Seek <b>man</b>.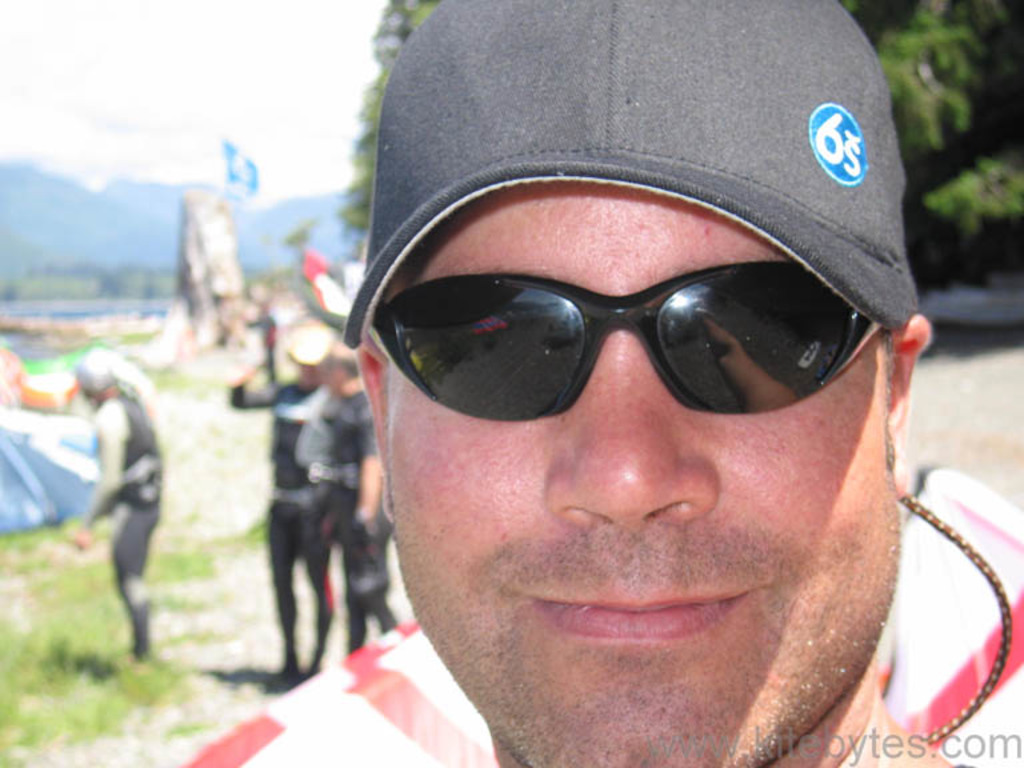
<box>224,325,340,693</box>.
